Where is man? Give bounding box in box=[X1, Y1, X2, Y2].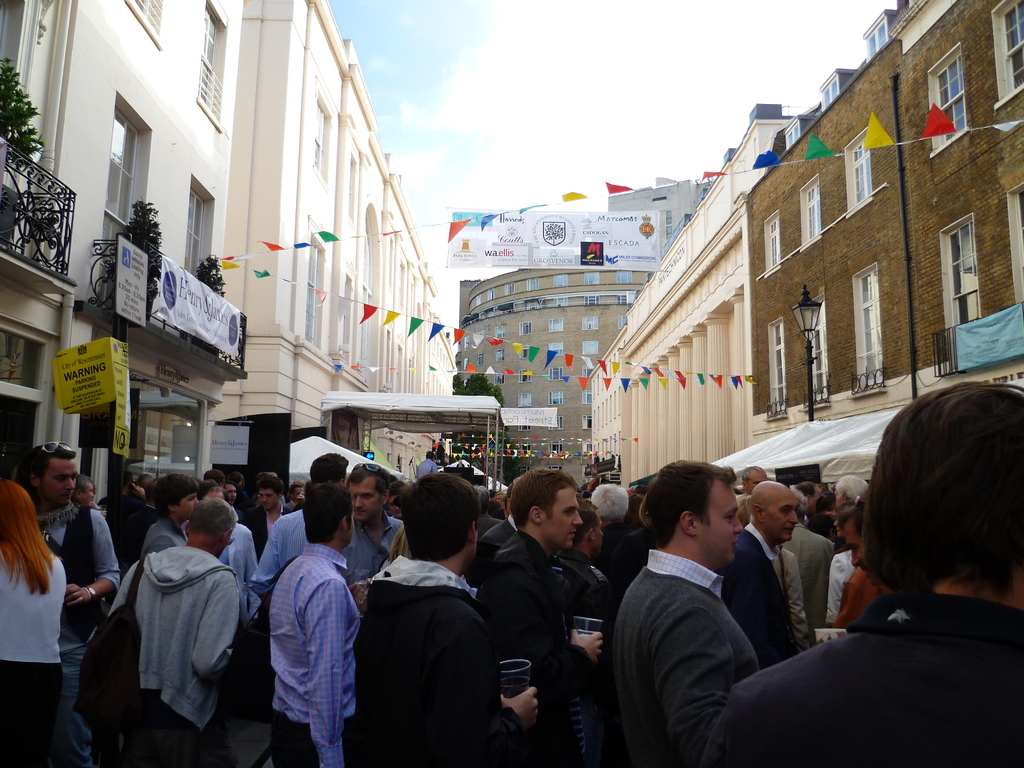
box=[797, 481, 817, 506].
